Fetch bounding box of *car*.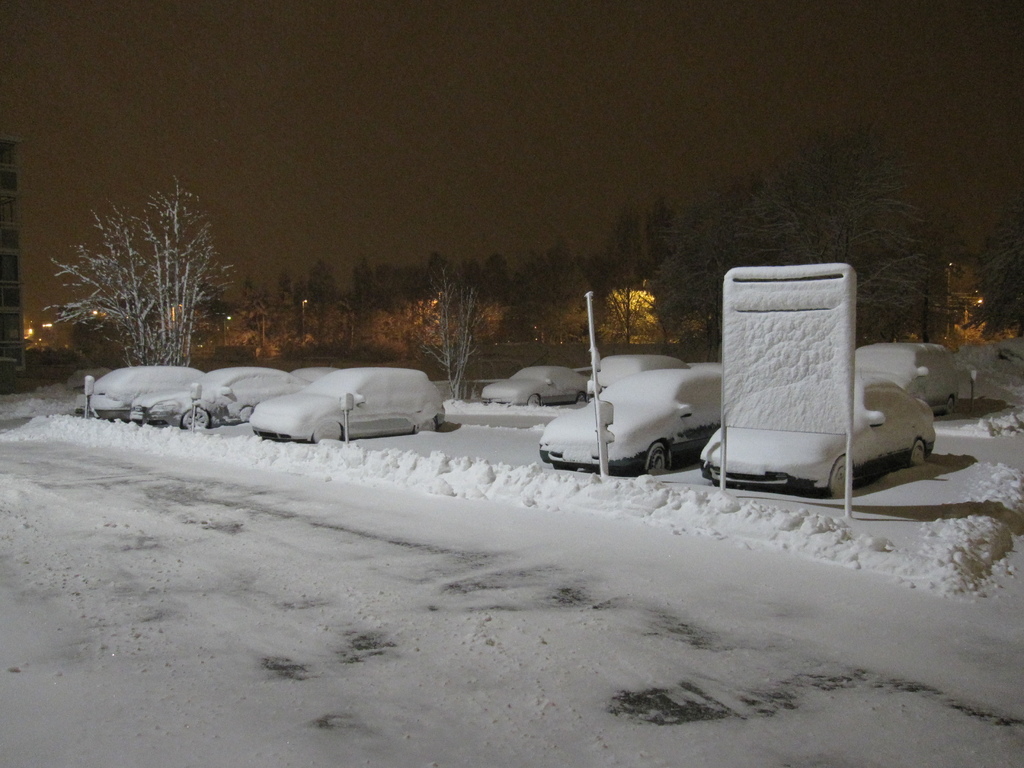
Bbox: (left=549, top=368, right=723, bottom=470).
